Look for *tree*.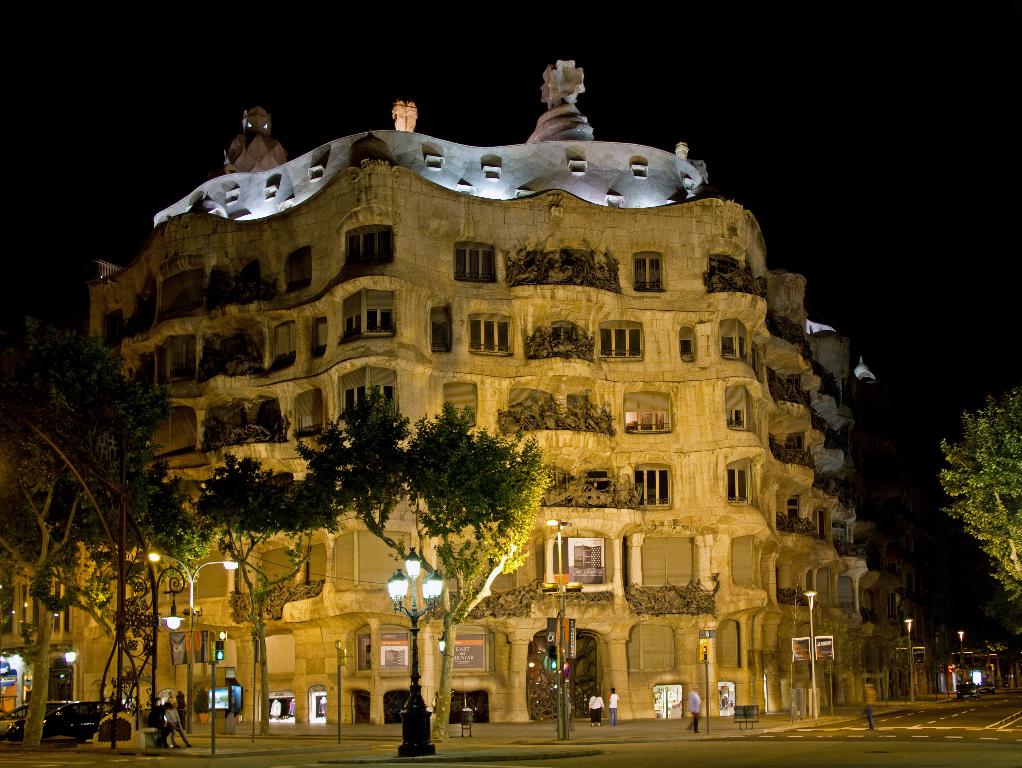
Found: [x1=194, y1=436, x2=358, y2=741].
